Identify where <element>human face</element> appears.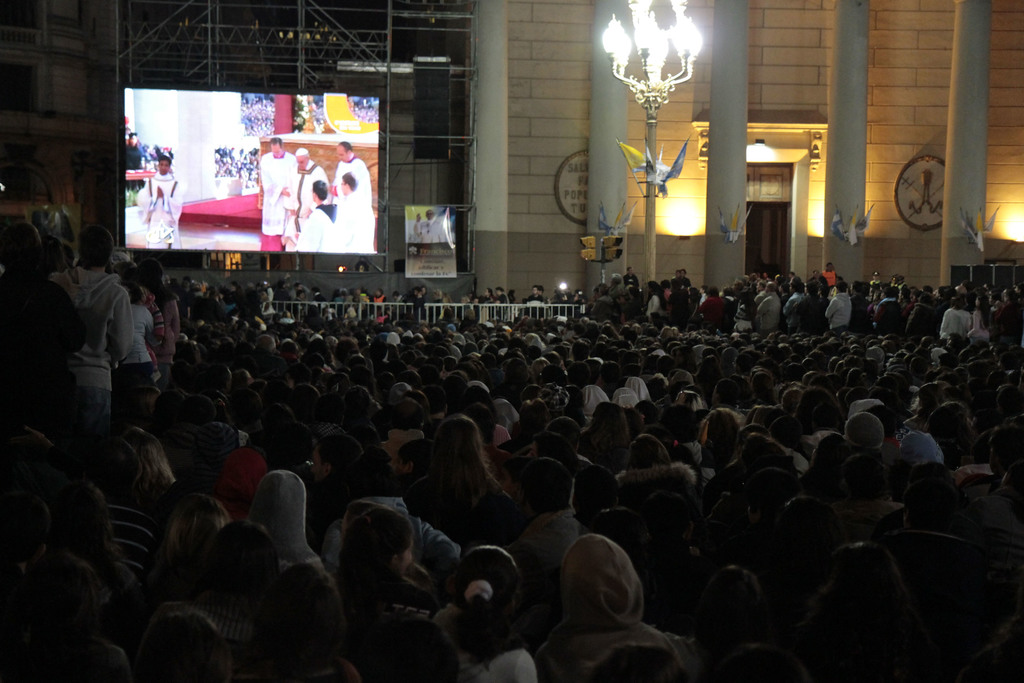
Appears at region(159, 160, 169, 174).
